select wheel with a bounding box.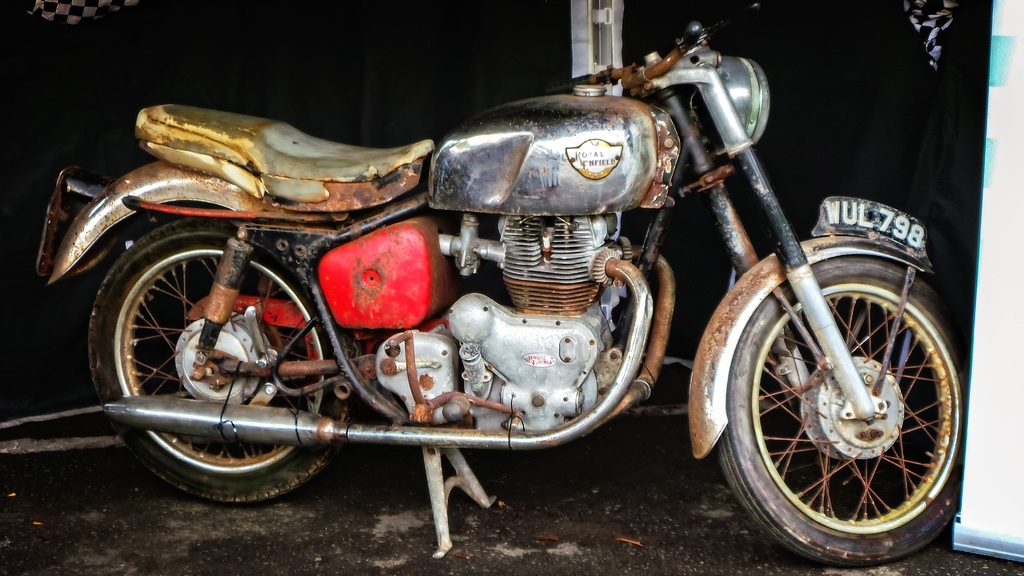
box=[100, 228, 343, 496].
